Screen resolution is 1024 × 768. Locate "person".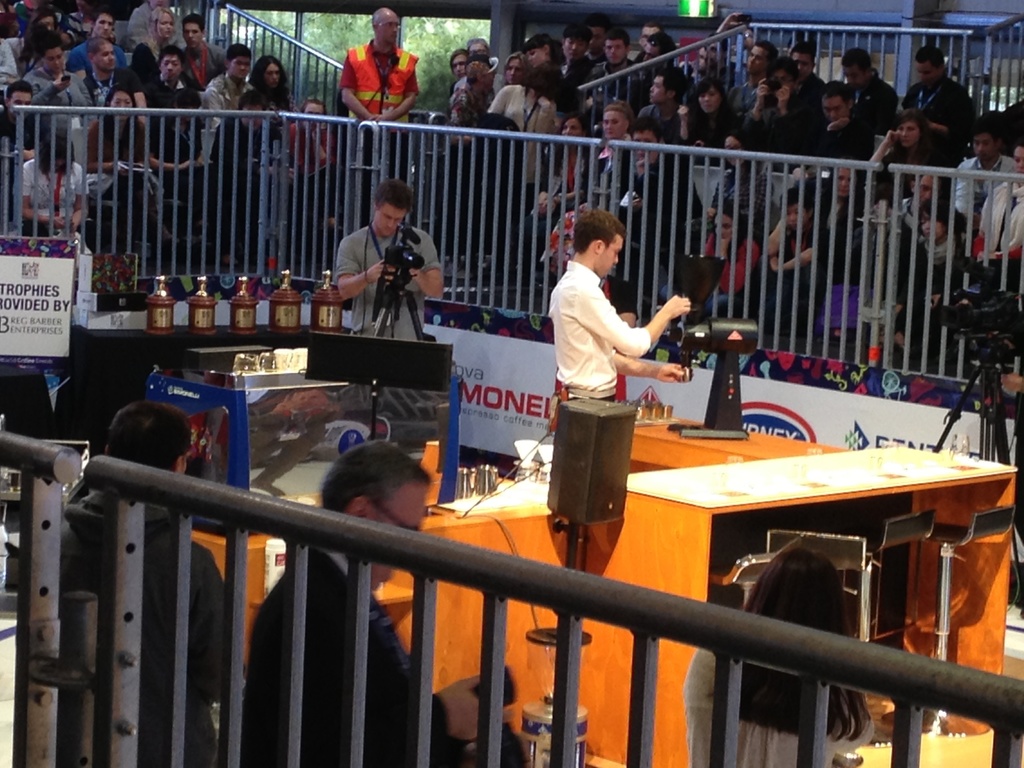
l=338, t=8, r=423, b=122.
